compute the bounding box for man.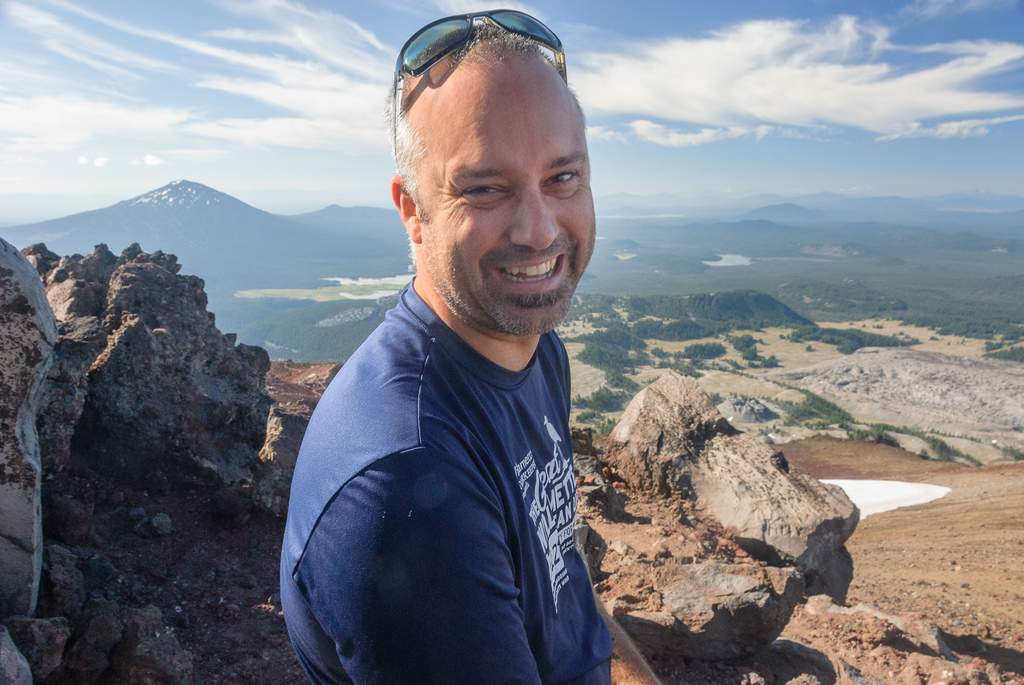
pyautogui.locateOnScreen(251, 28, 665, 684).
